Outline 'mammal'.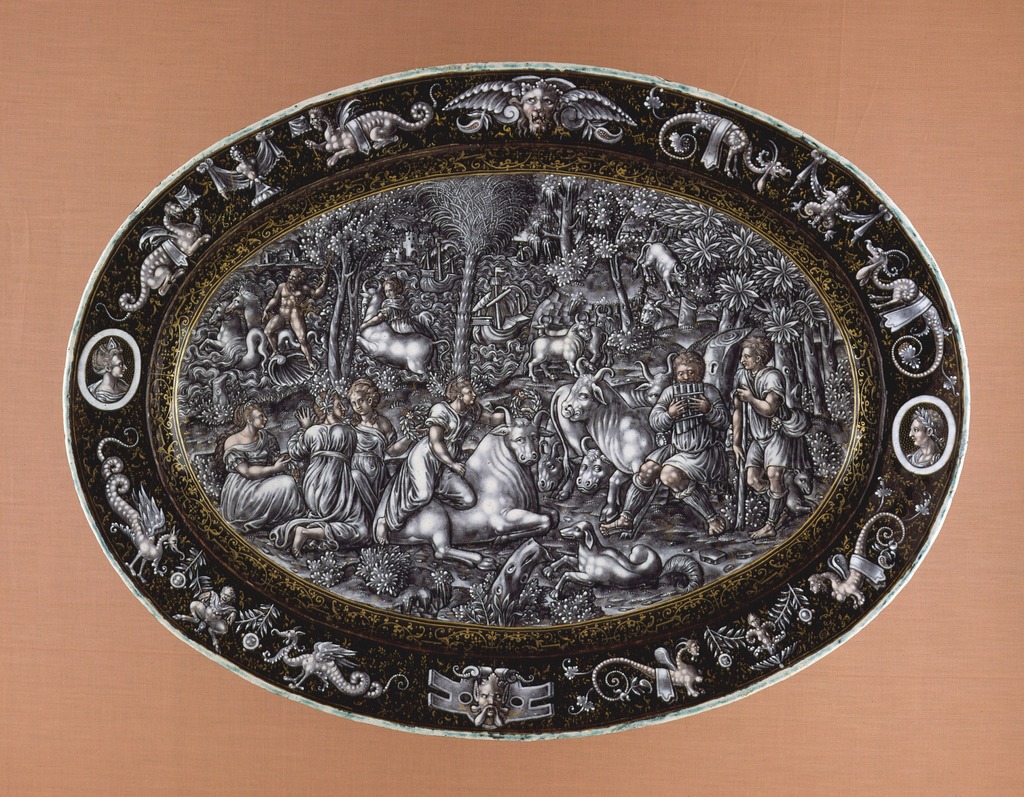
Outline: box=[639, 296, 679, 323].
